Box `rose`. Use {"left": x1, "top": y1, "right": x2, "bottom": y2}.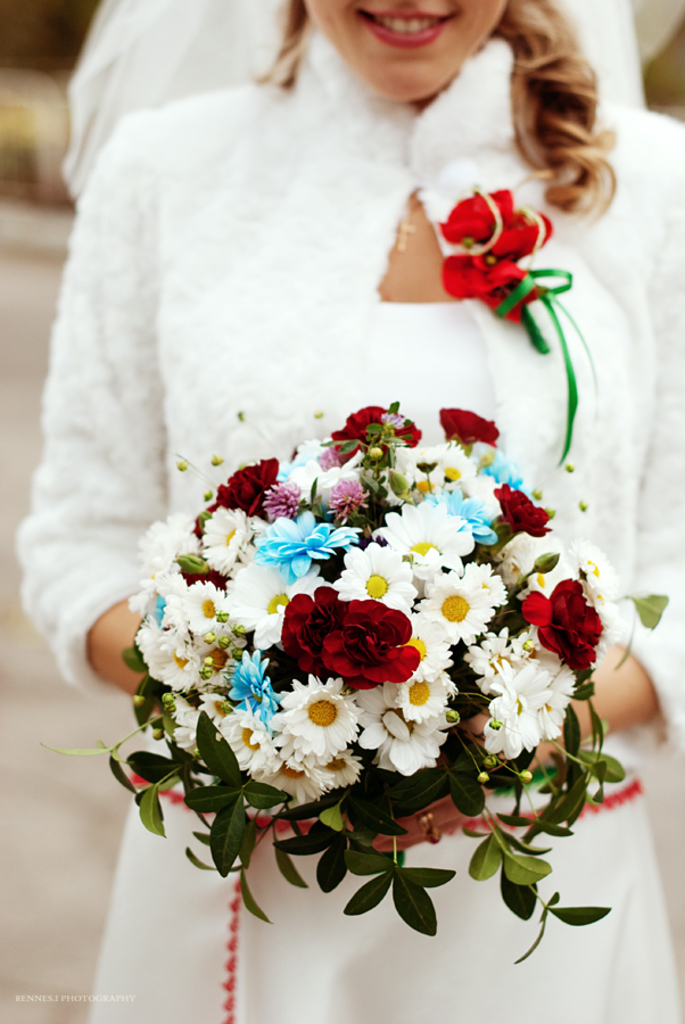
{"left": 438, "top": 406, "right": 501, "bottom": 447}.
